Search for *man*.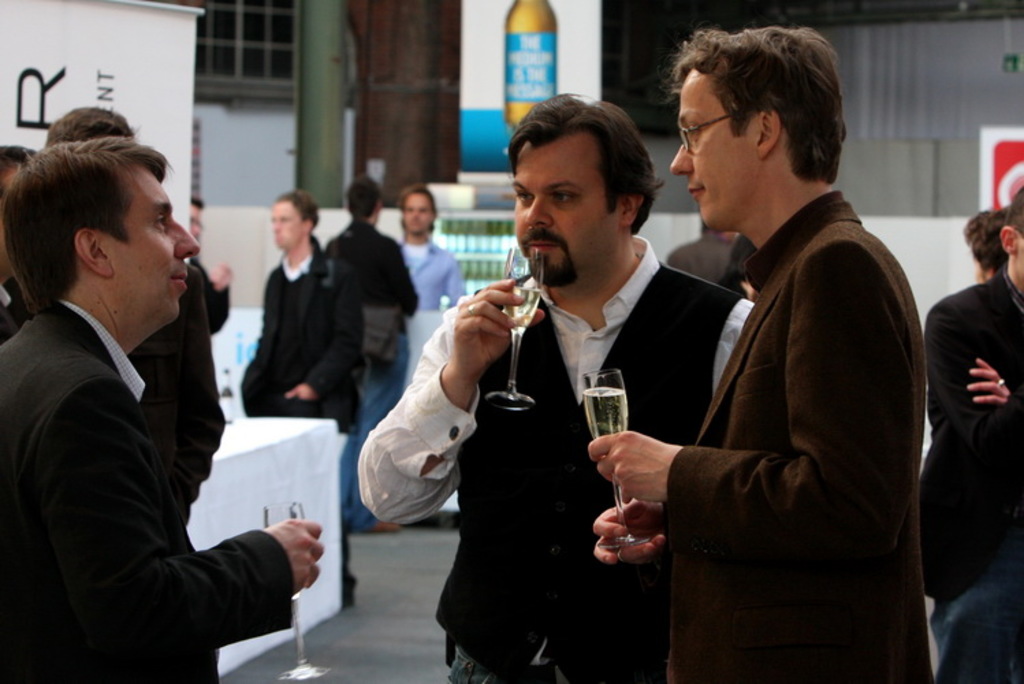
Found at region(401, 183, 469, 309).
